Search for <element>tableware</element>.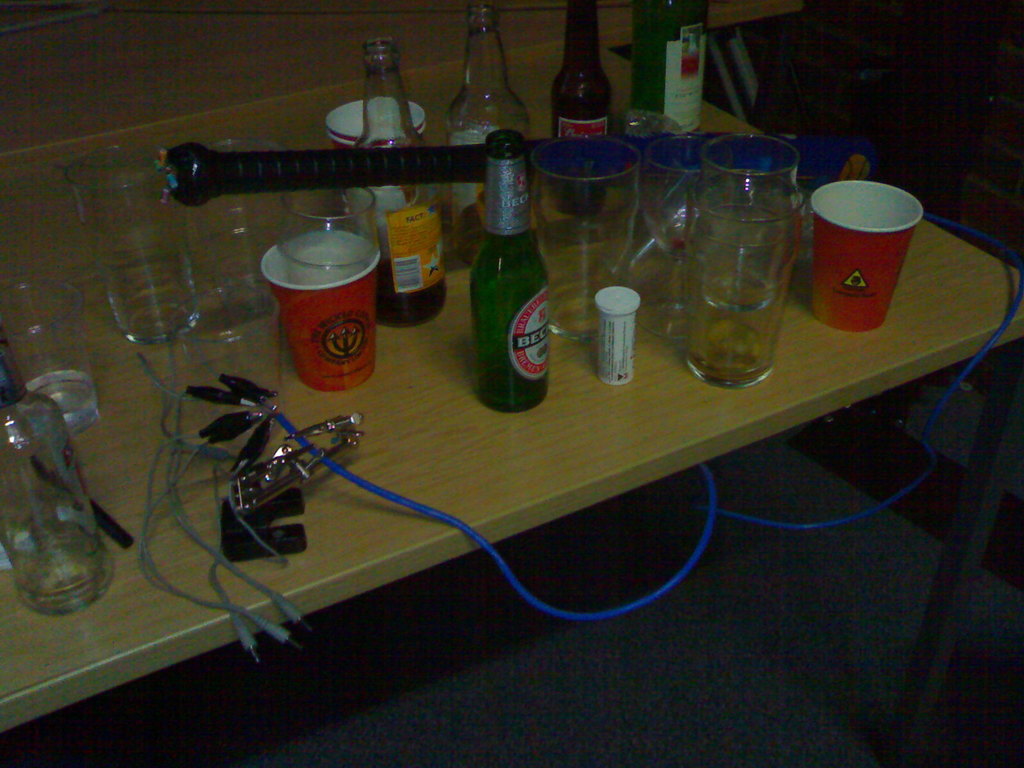
Found at x1=262, y1=226, x2=381, y2=396.
